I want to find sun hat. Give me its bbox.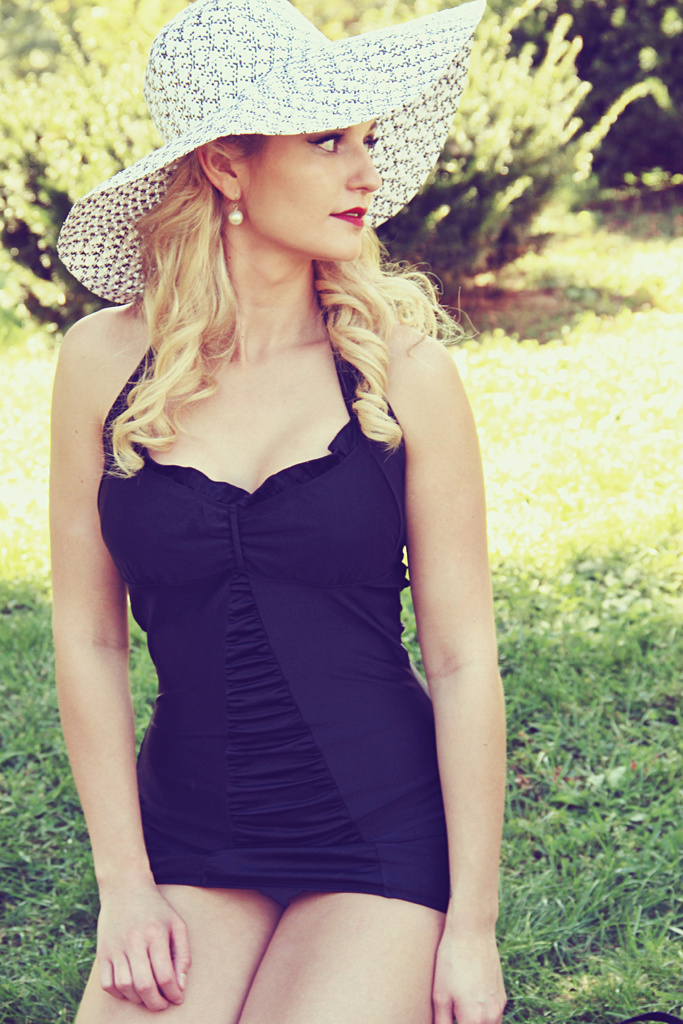
select_region(51, 0, 485, 323).
